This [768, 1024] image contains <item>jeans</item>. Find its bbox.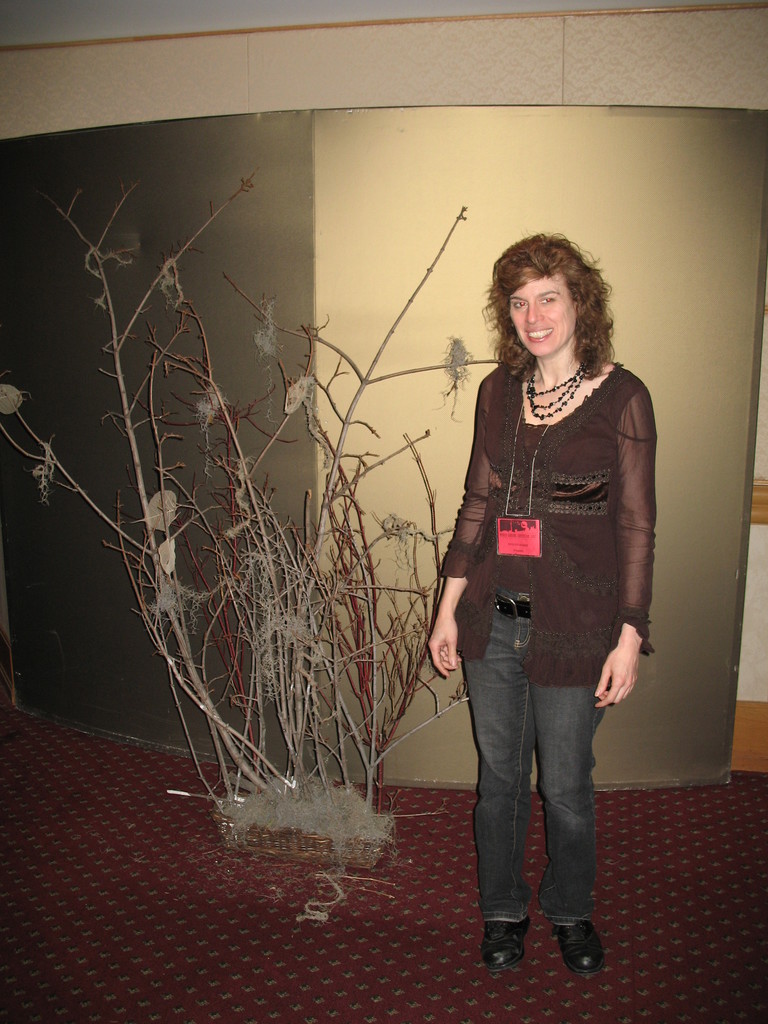
469/640/625/970.
